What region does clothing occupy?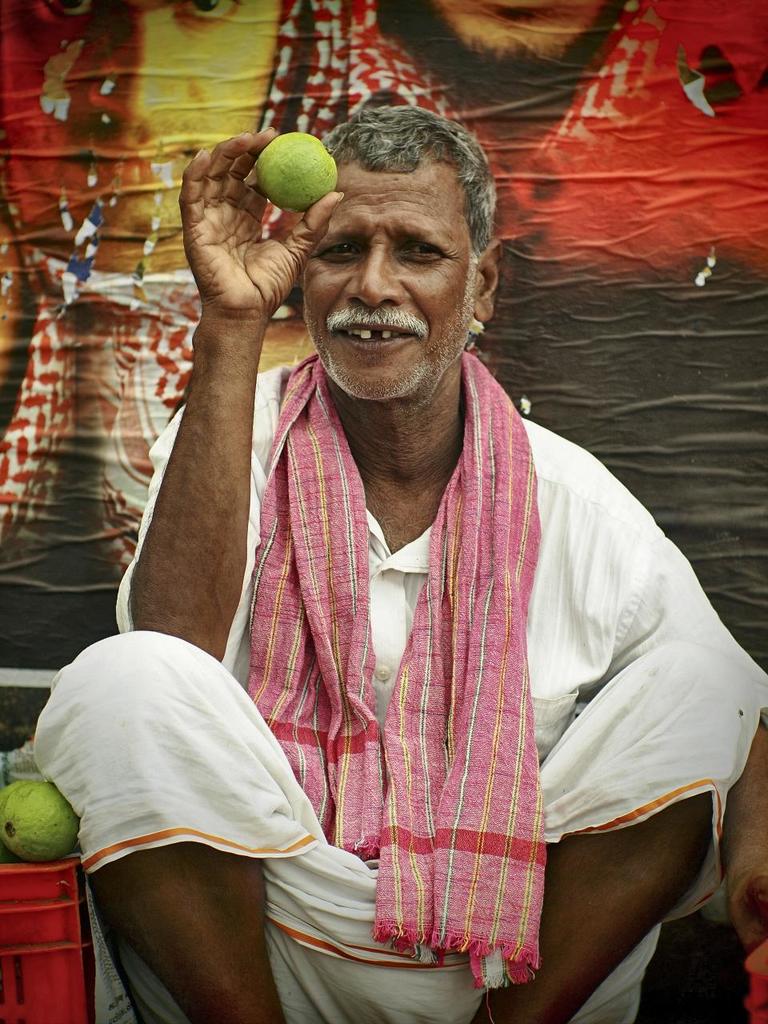
<bbox>0, 2, 350, 581</bbox>.
